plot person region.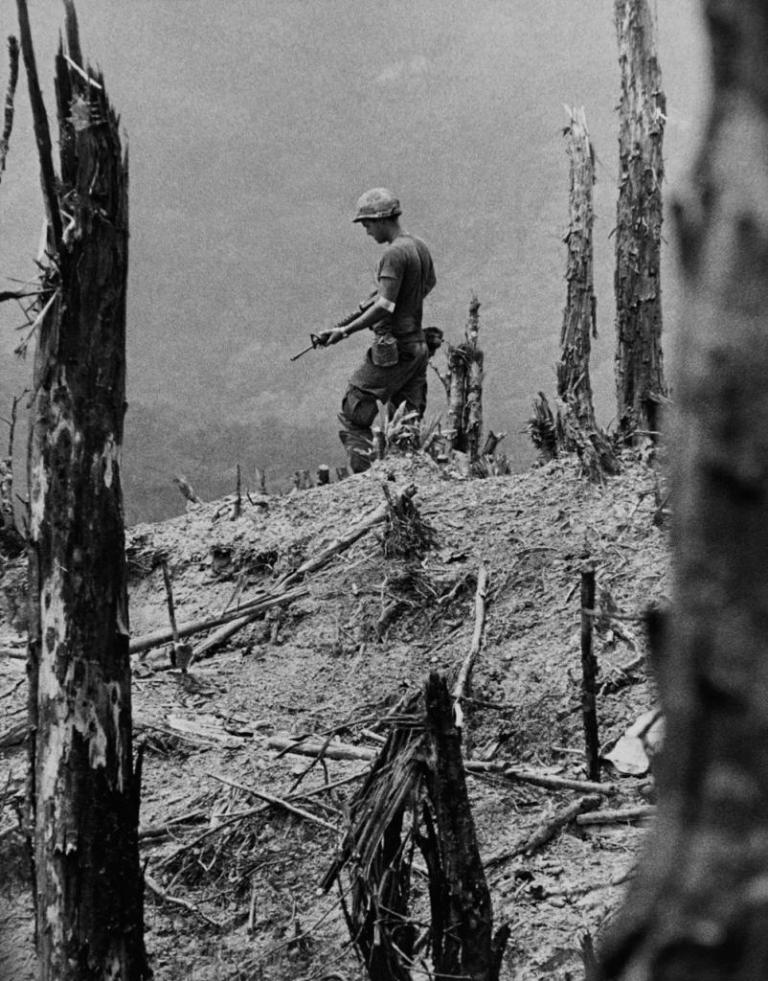
Plotted at Rect(324, 187, 440, 471).
